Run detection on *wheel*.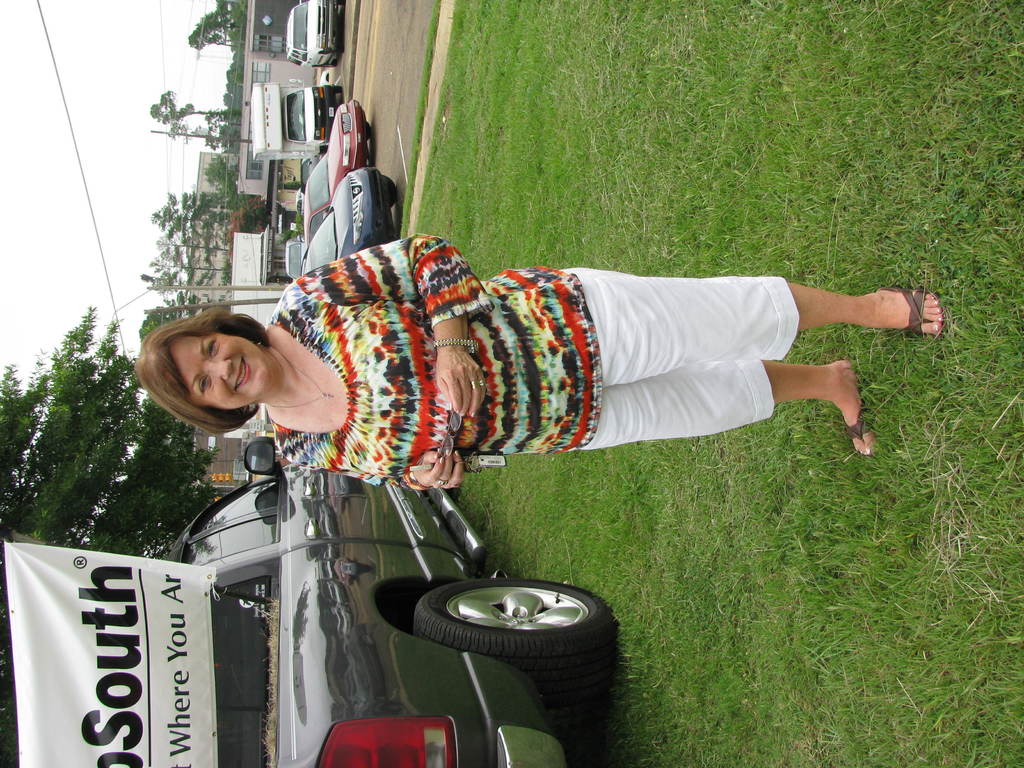
Result: 383/177/397/205.
